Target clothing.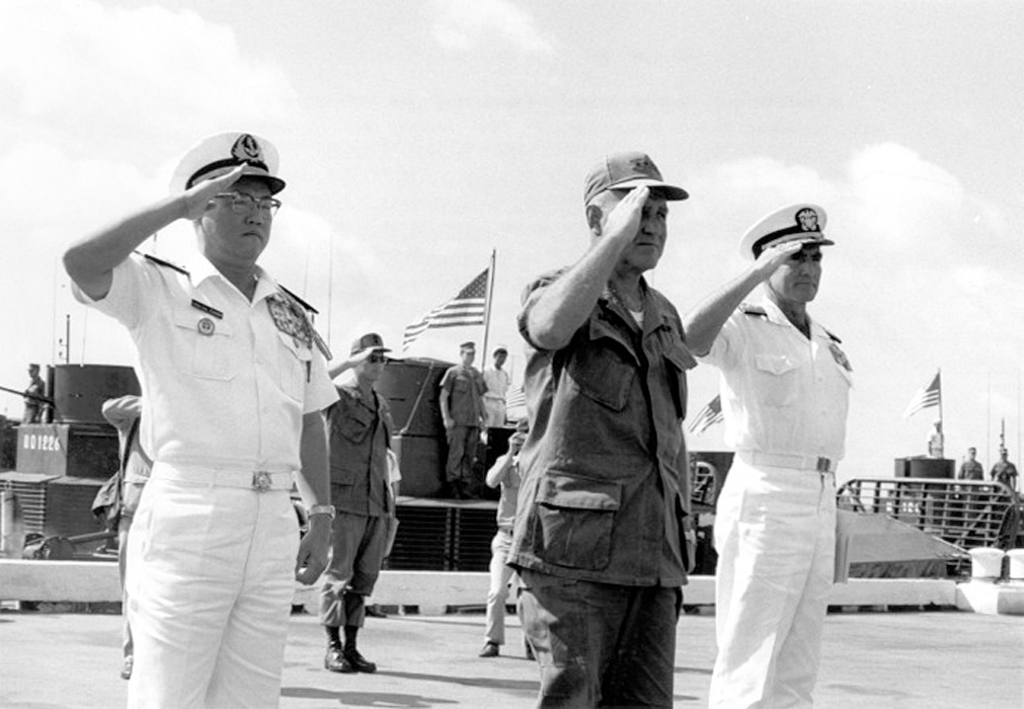
Target region: BBox(991, 460, 1023, 508).
